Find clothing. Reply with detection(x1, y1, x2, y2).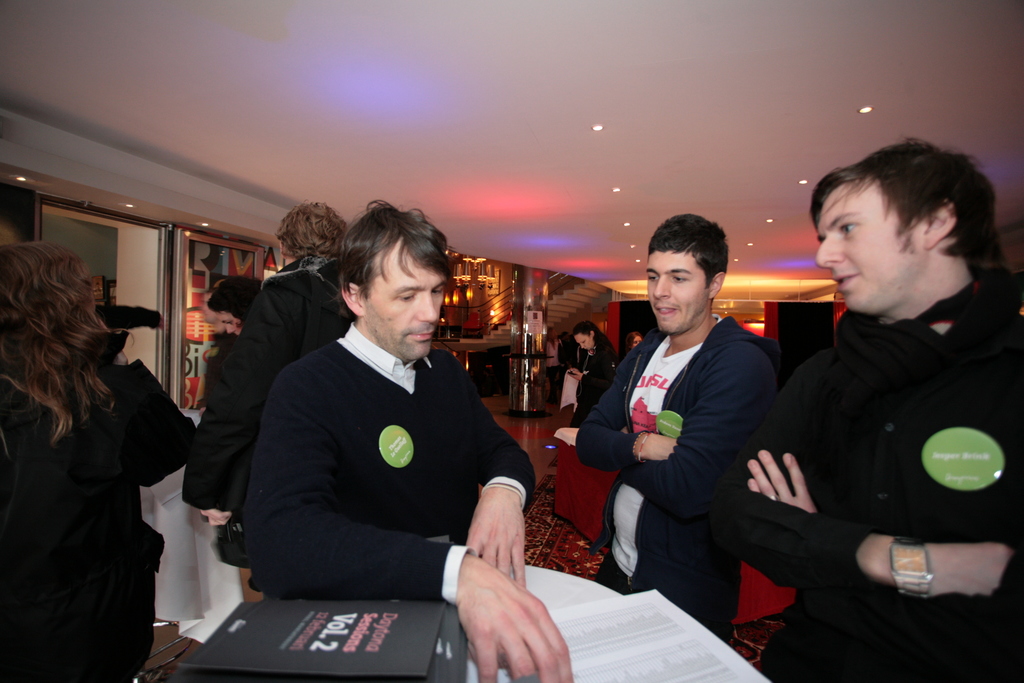
detection(206, 324, 524, 604).
